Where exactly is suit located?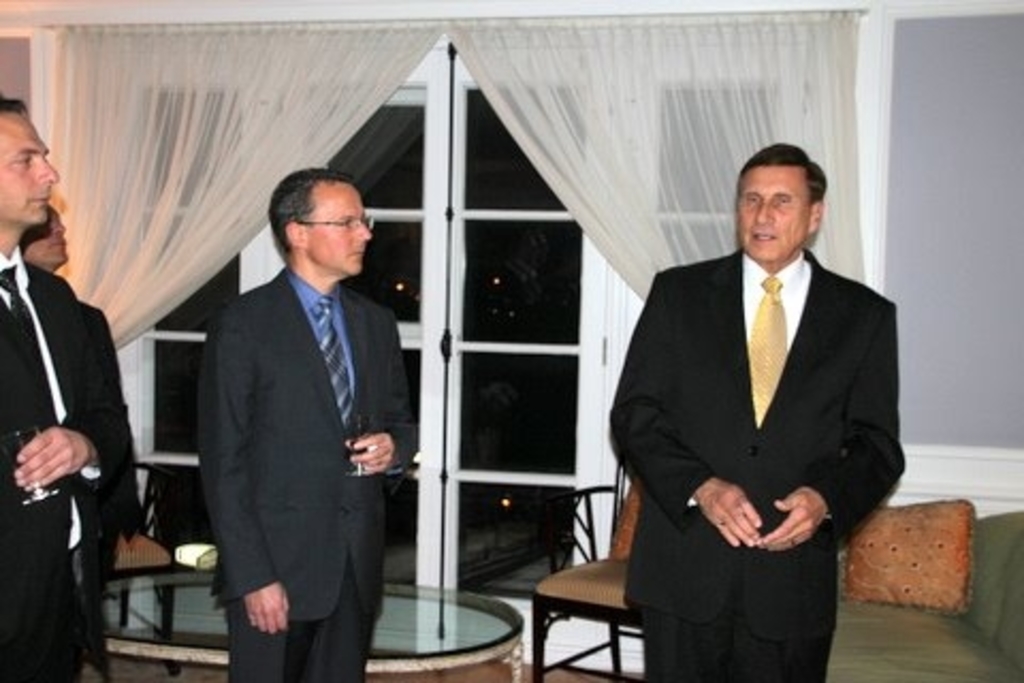
Its bounding box is 0, 243, 111, 681.
